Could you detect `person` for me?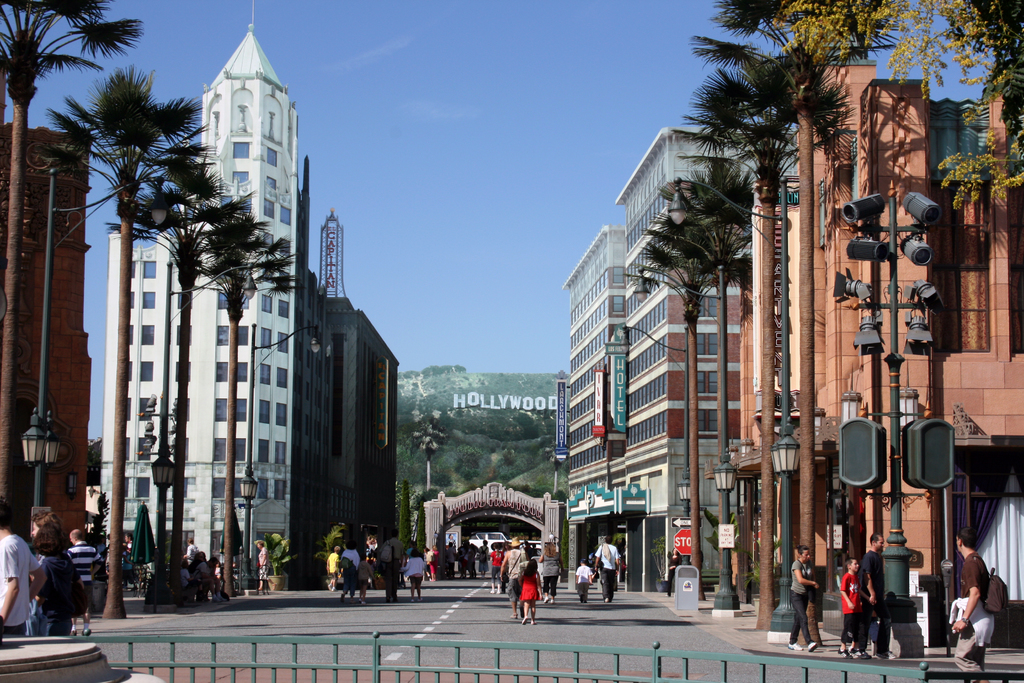
Detection result: 325, 543, 344, 591.
